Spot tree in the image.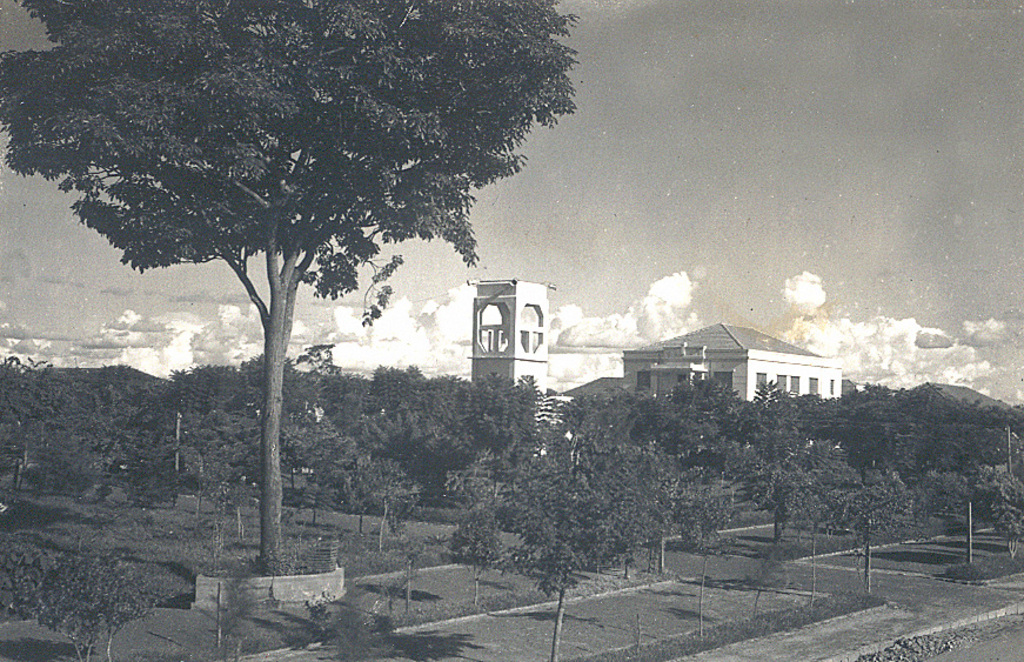
tree found at left=830, top=475, right=917, bottom=588.
